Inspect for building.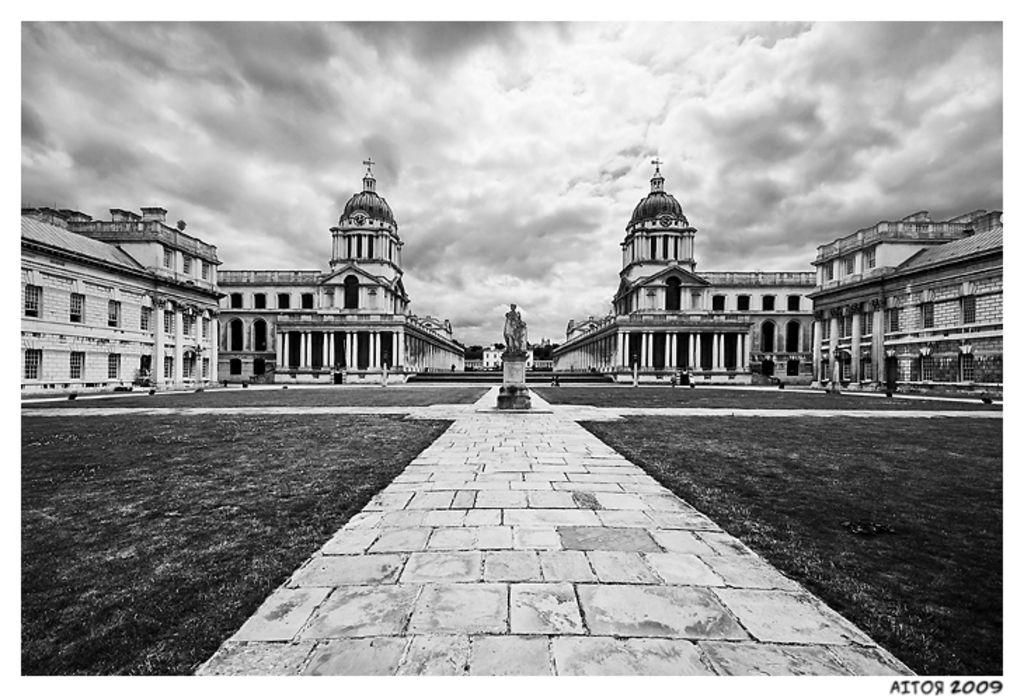
Inspection: l=14, t=189, r=243, b=395.
